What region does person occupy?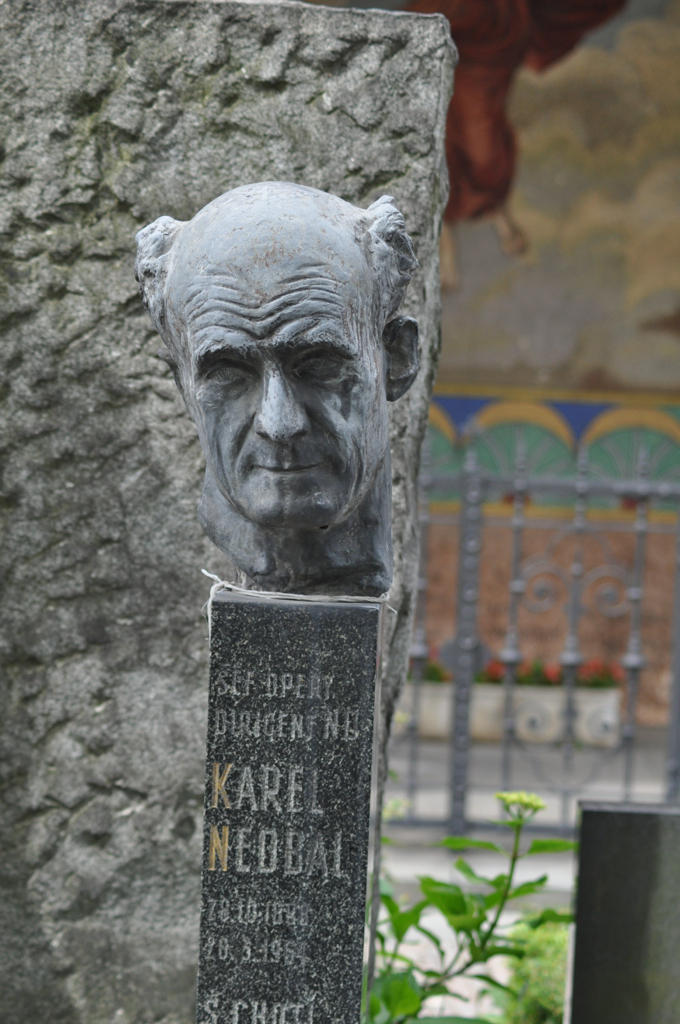
detection(128, 183, 434, 598).
